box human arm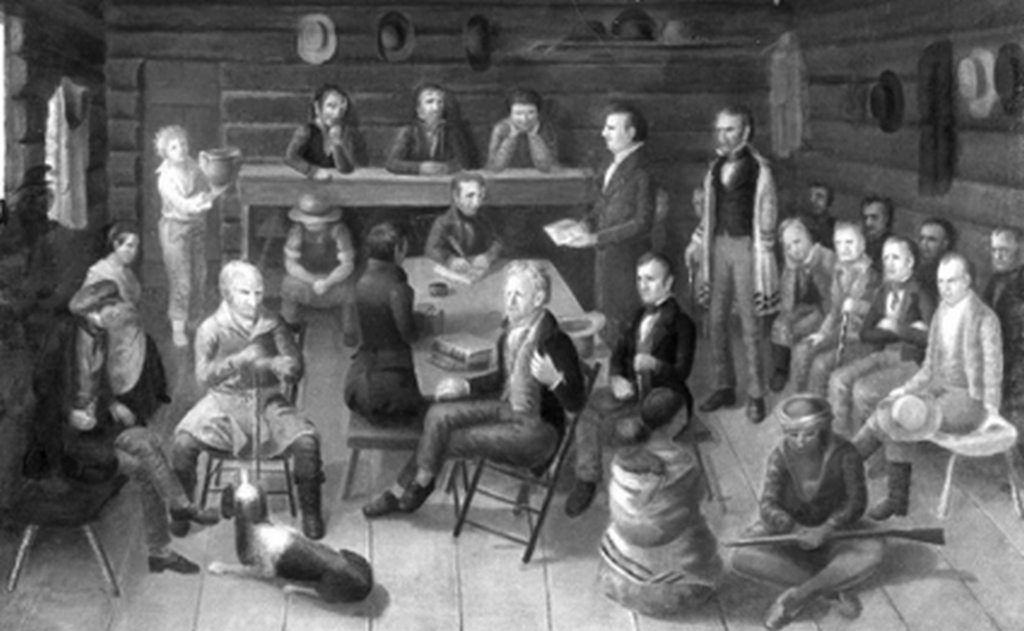
region(560, 155, 653, 256)
